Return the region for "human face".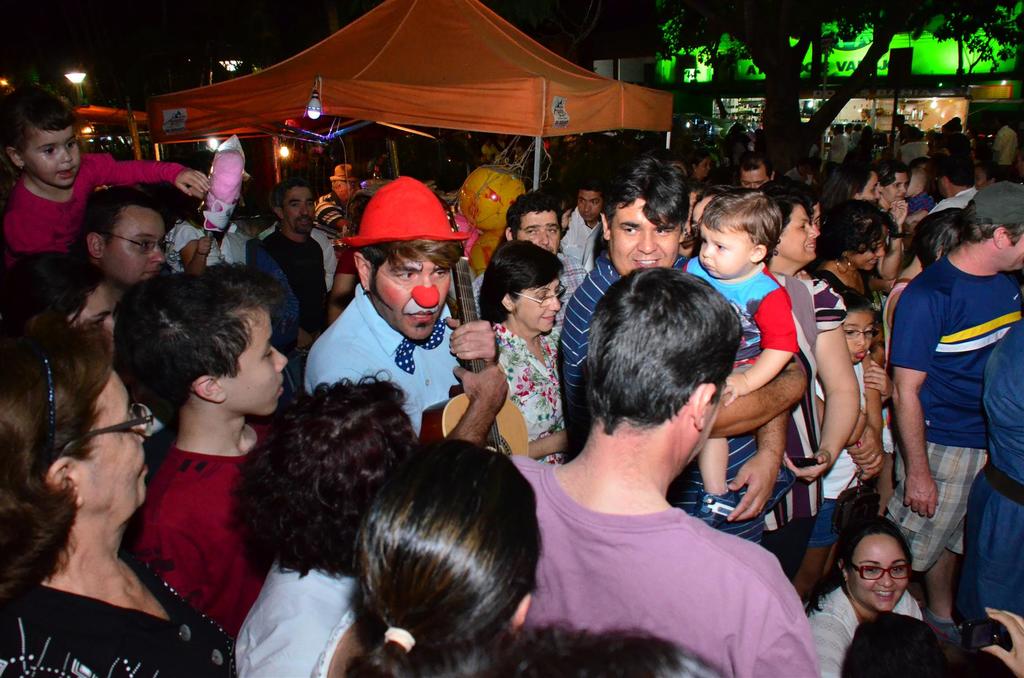
region(772, 204, 818, 264).
